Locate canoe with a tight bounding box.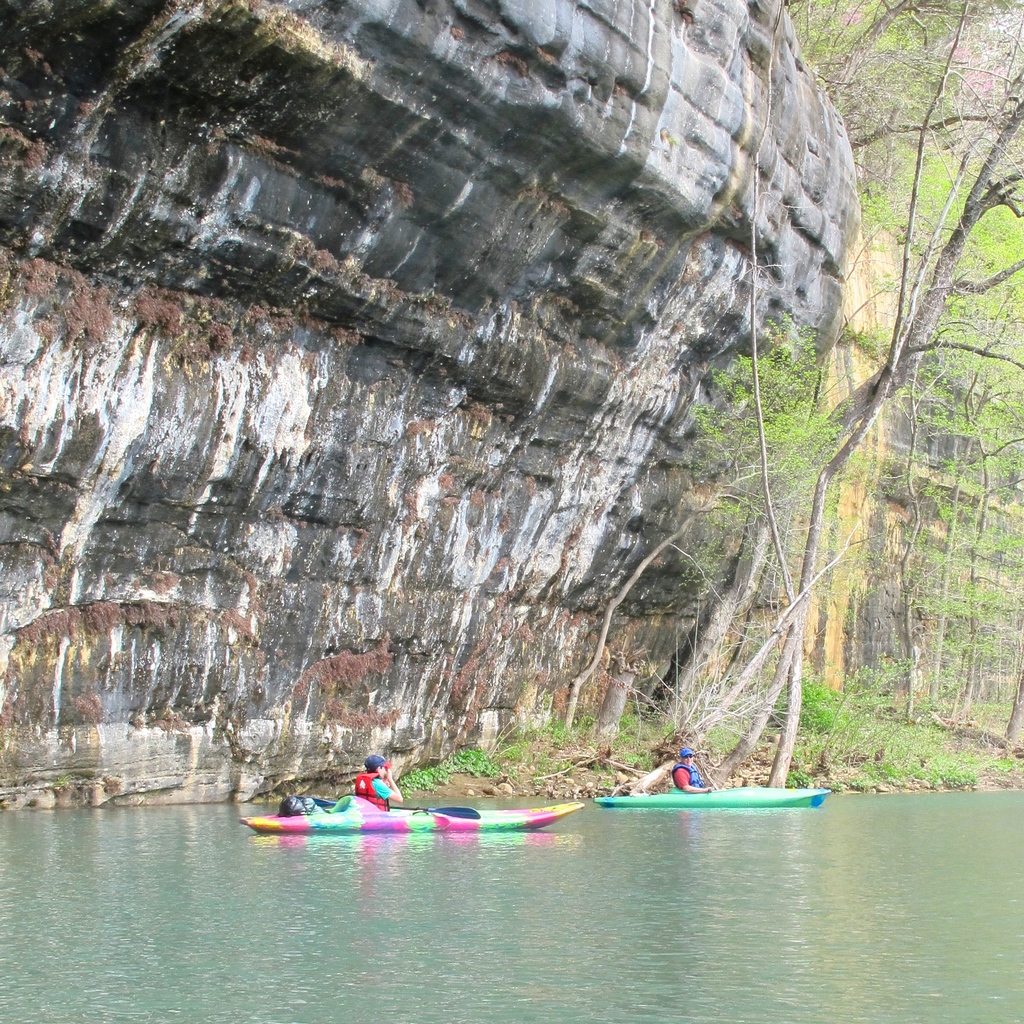
<box>599,779,823,807</box>.
